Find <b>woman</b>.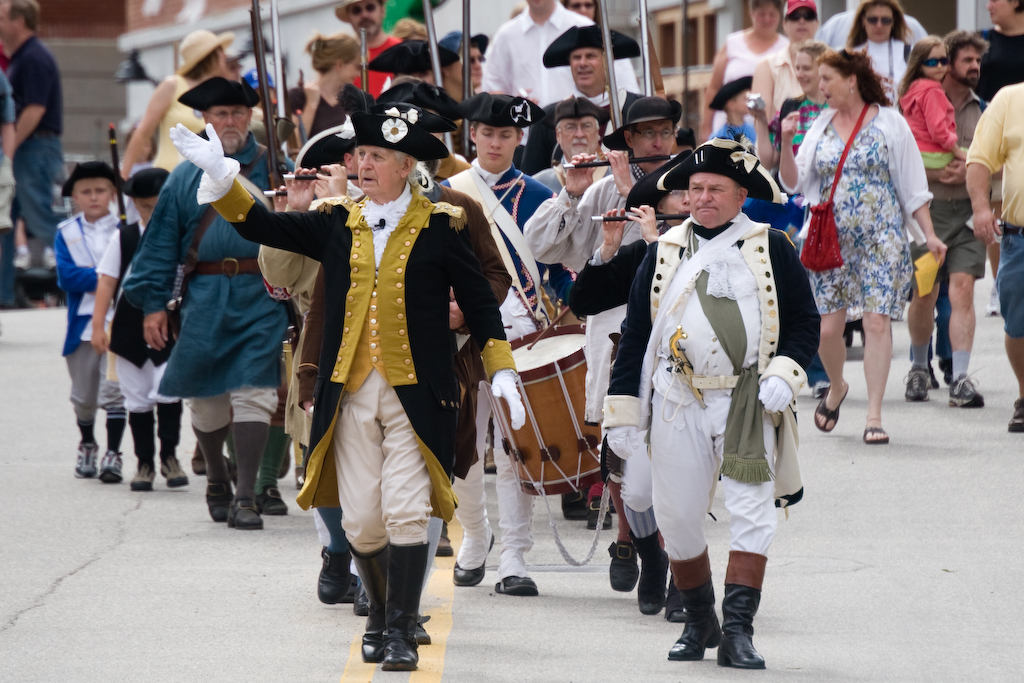
392 16 429 46.
